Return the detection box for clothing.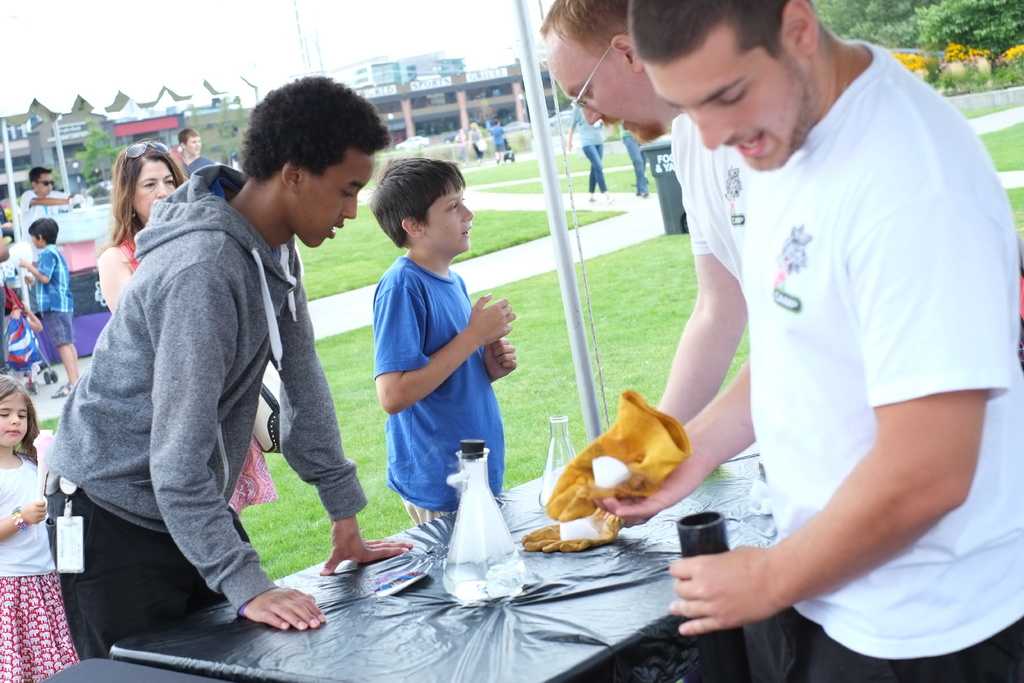
[left=621, top=123, right=648, bottom=192].
